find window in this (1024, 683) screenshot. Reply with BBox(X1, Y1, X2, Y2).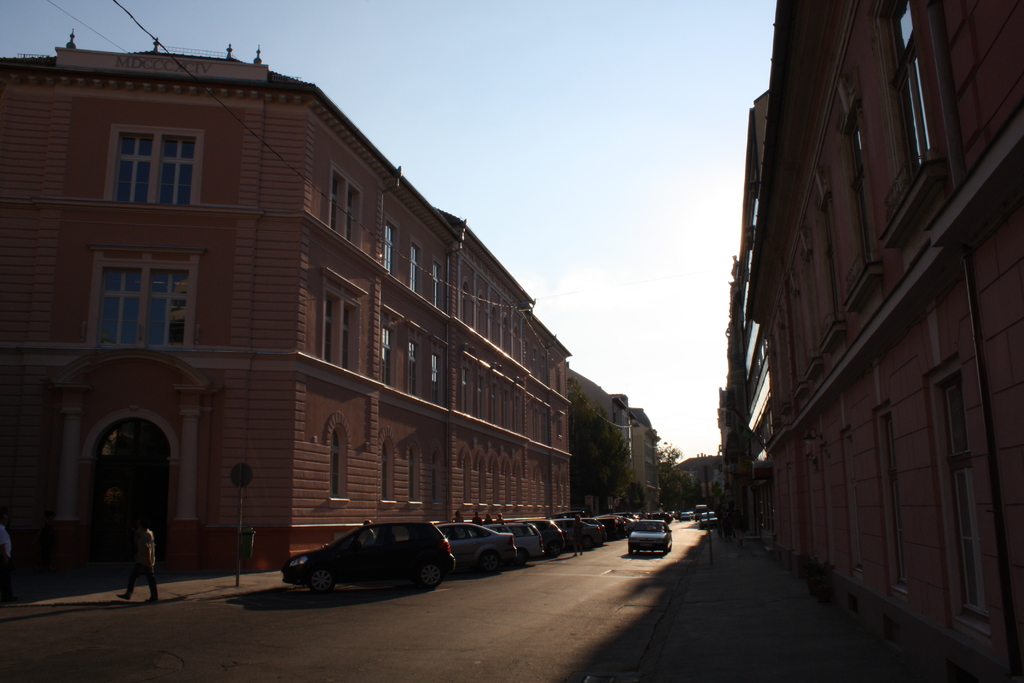
BBox(111, 128, 203, 213).
